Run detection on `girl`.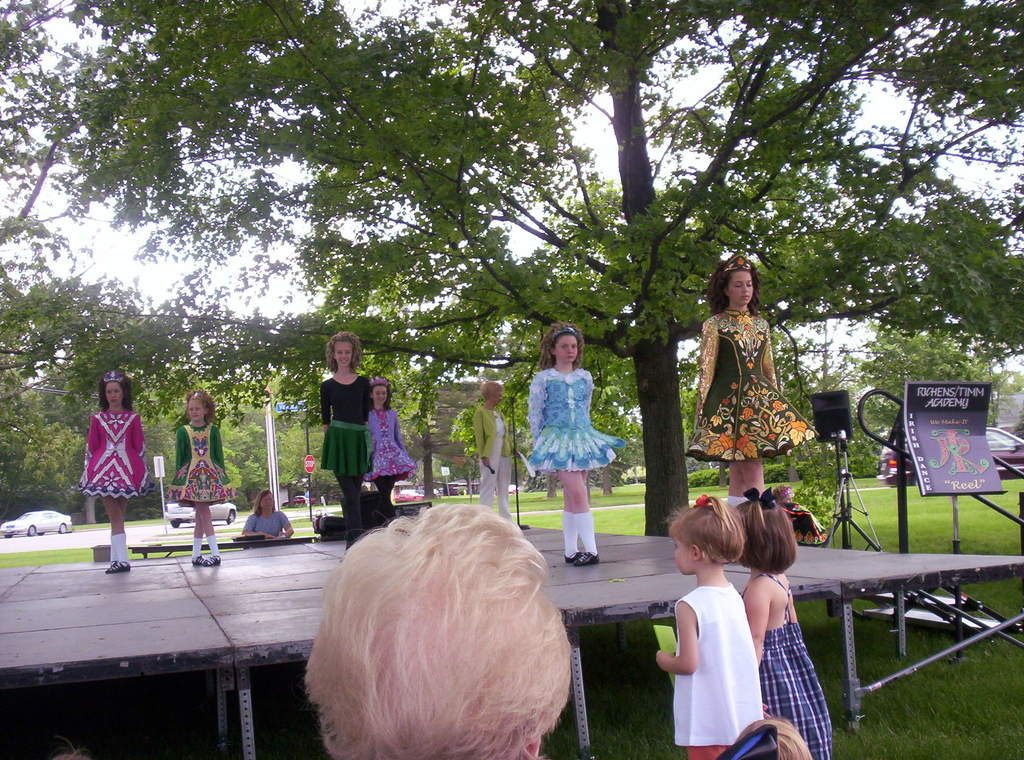
Result: crop(527, 318, 627, 565).
